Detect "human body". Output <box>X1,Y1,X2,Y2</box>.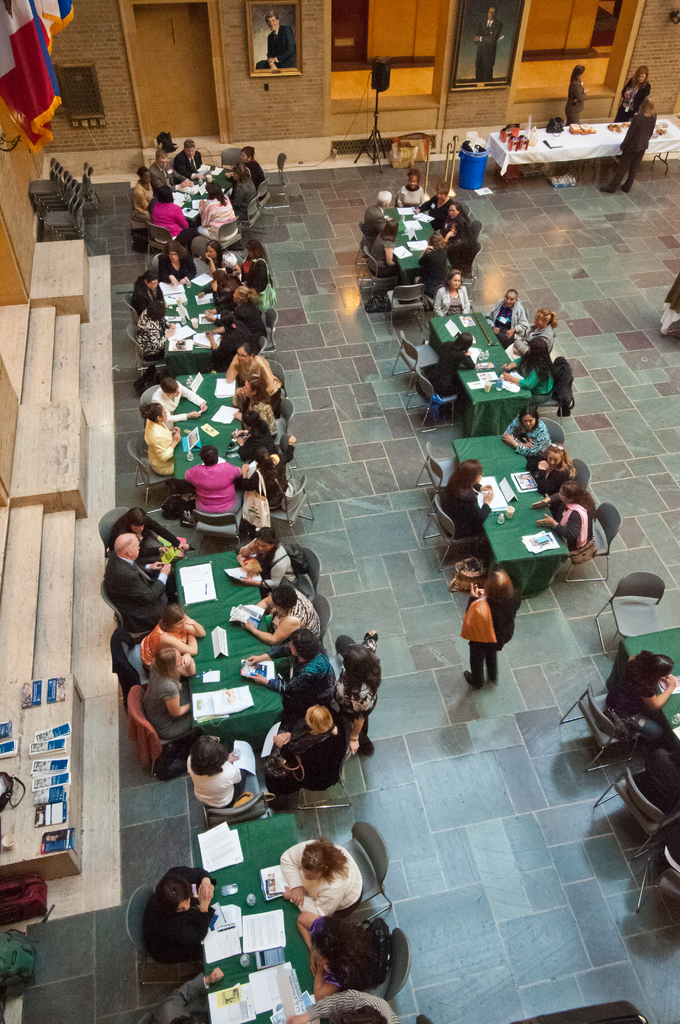
<box>444,213,477,269</box>.
